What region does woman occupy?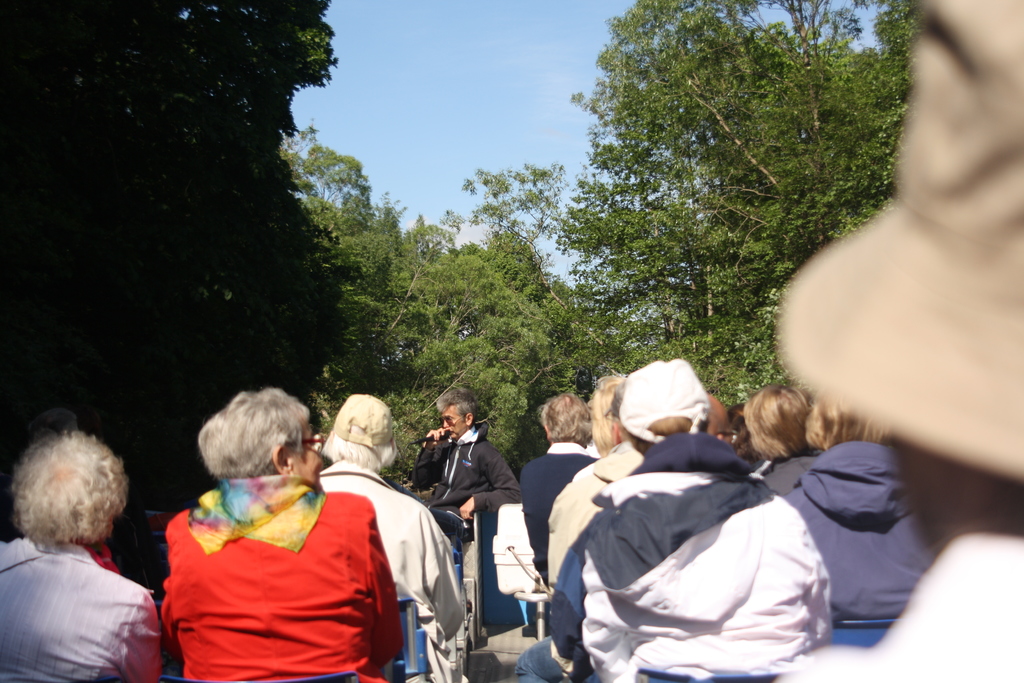
bbox=(168, 380, 422, 682).
